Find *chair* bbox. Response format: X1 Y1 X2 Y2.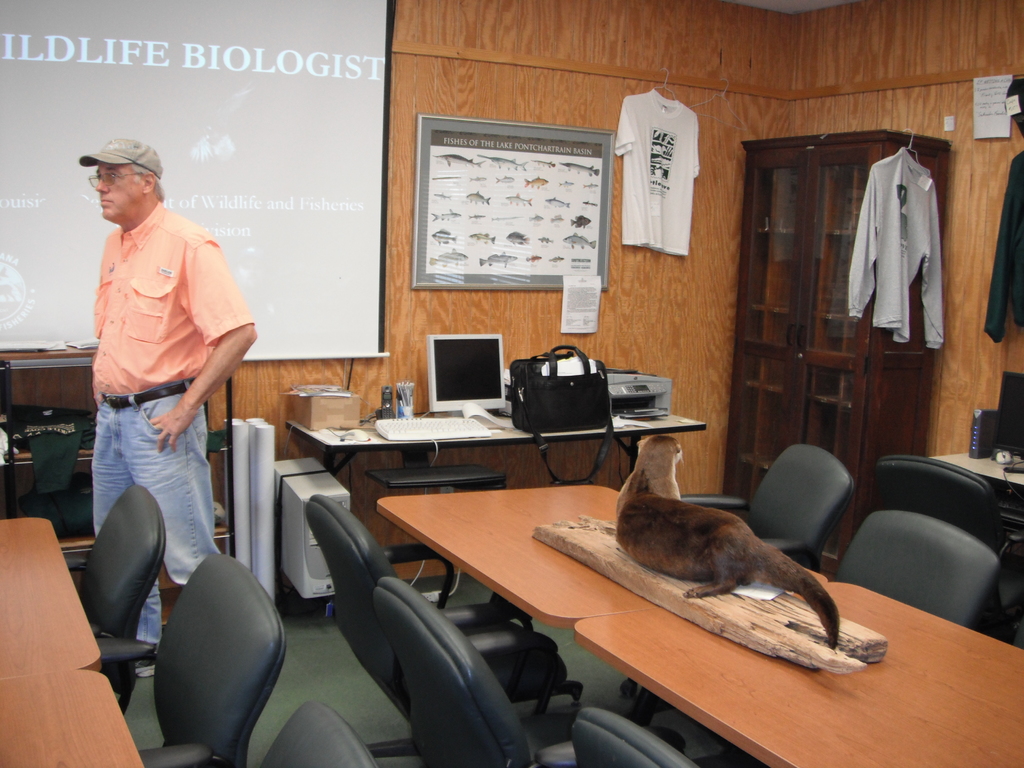
369 569 705 767.
